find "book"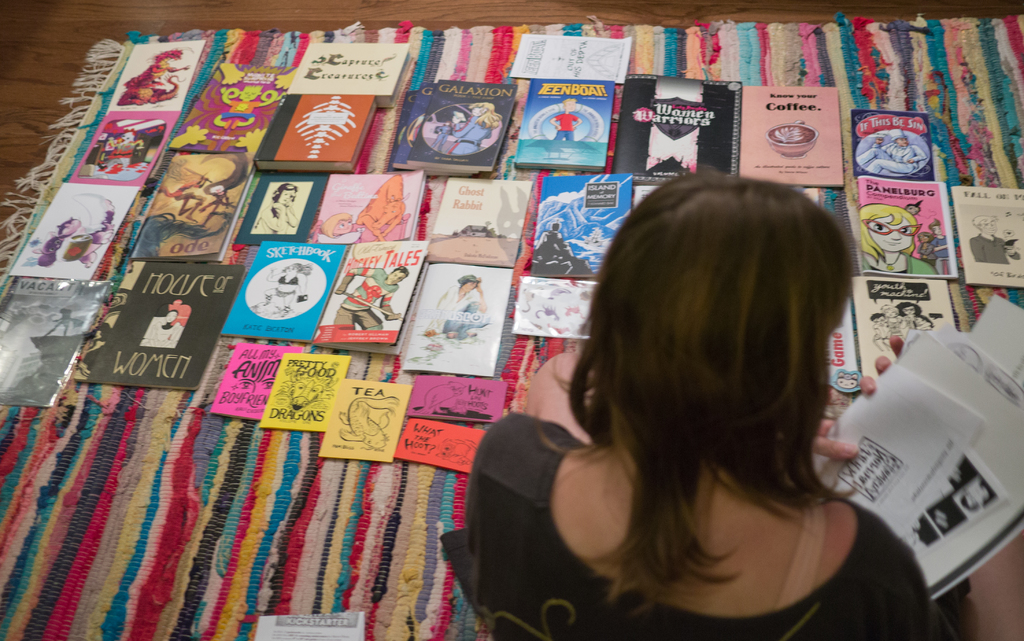
{"left": 850, "top": 277, "right": 960, "bottom": 380}
